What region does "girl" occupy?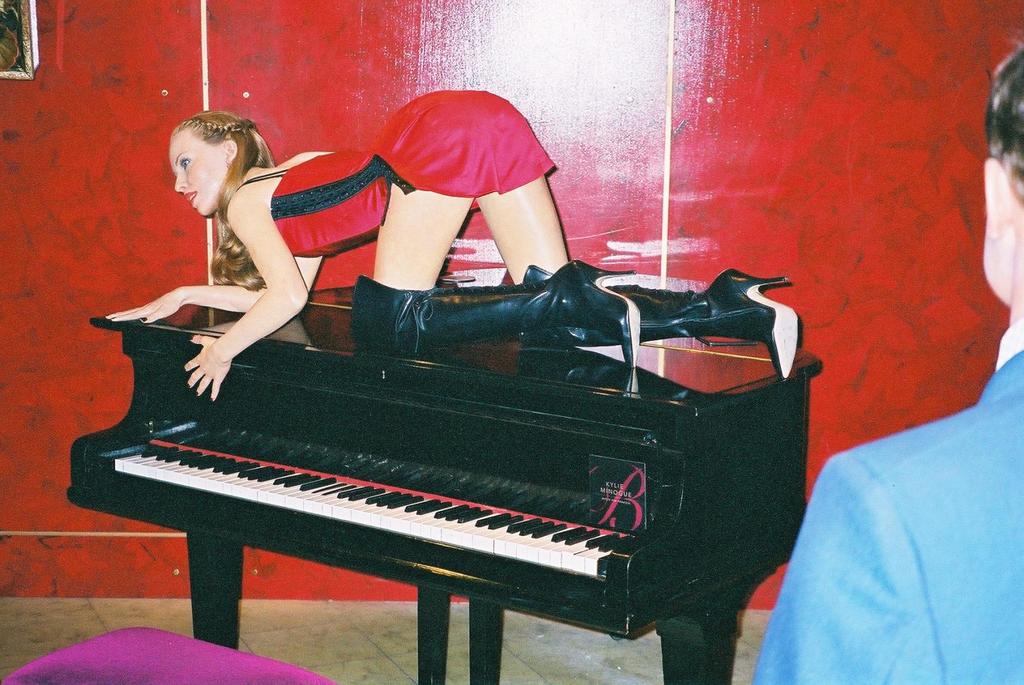
102/87/798/398.
